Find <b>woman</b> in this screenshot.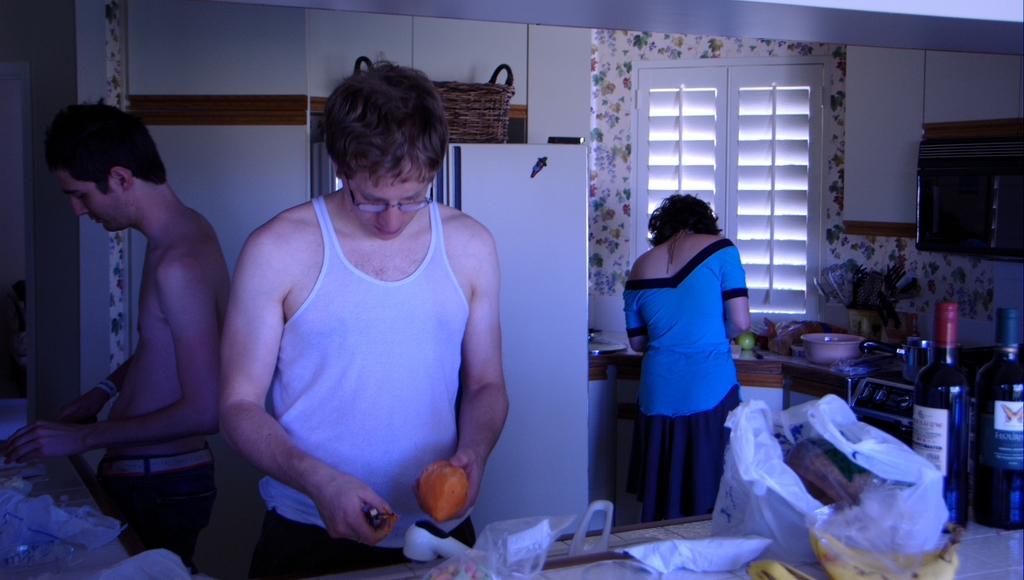
The bounding box for <b>woman</b> is l=616, t=174, r=763, b=540.
